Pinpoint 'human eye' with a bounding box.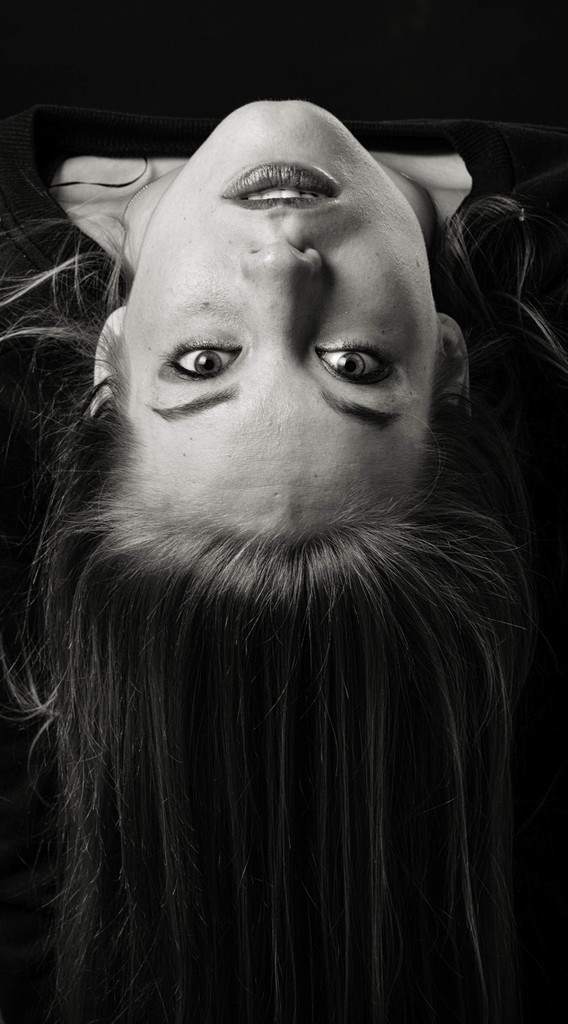
{"left": 306, "top": 335, "right": 397, "bottom": 389}.
